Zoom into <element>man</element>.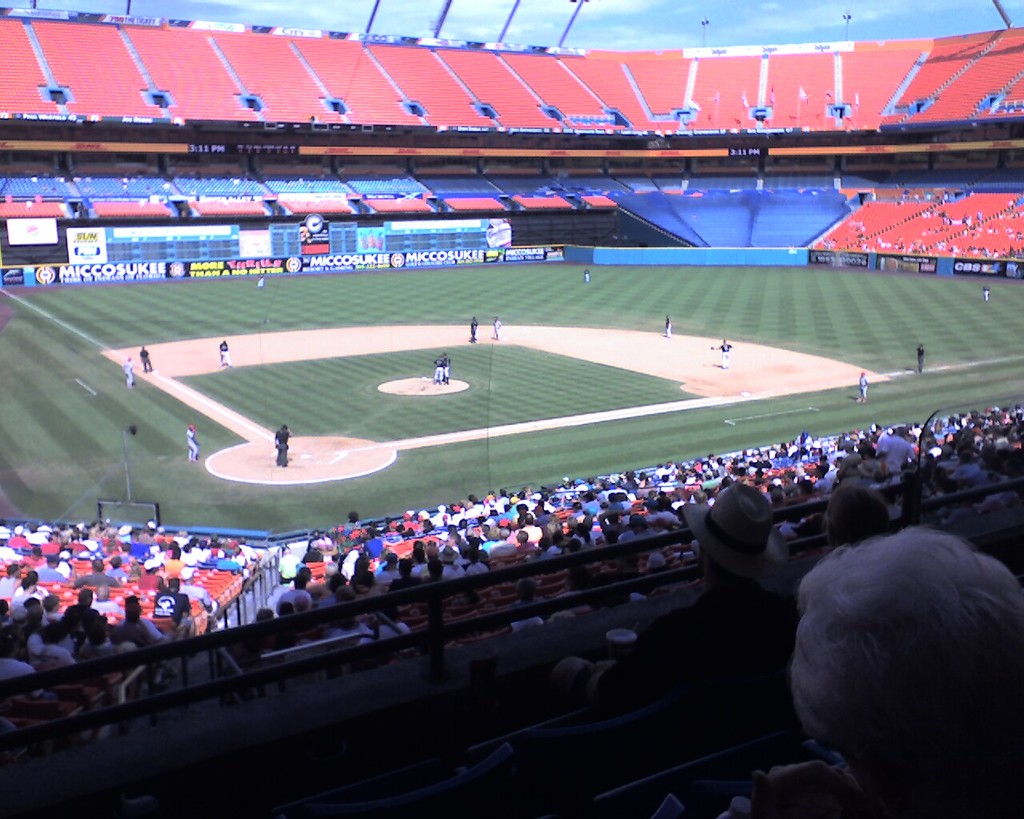
Zoom target: <region>665, 314, 670, 334</region>.
